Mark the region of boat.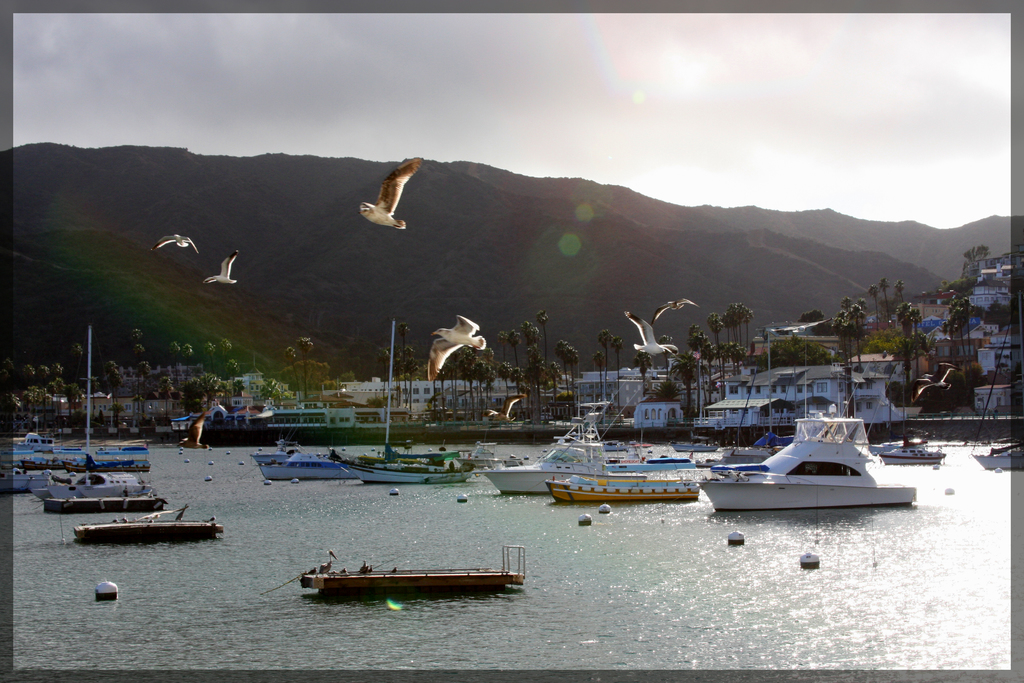
Region: (697, 412, 919, 519).
